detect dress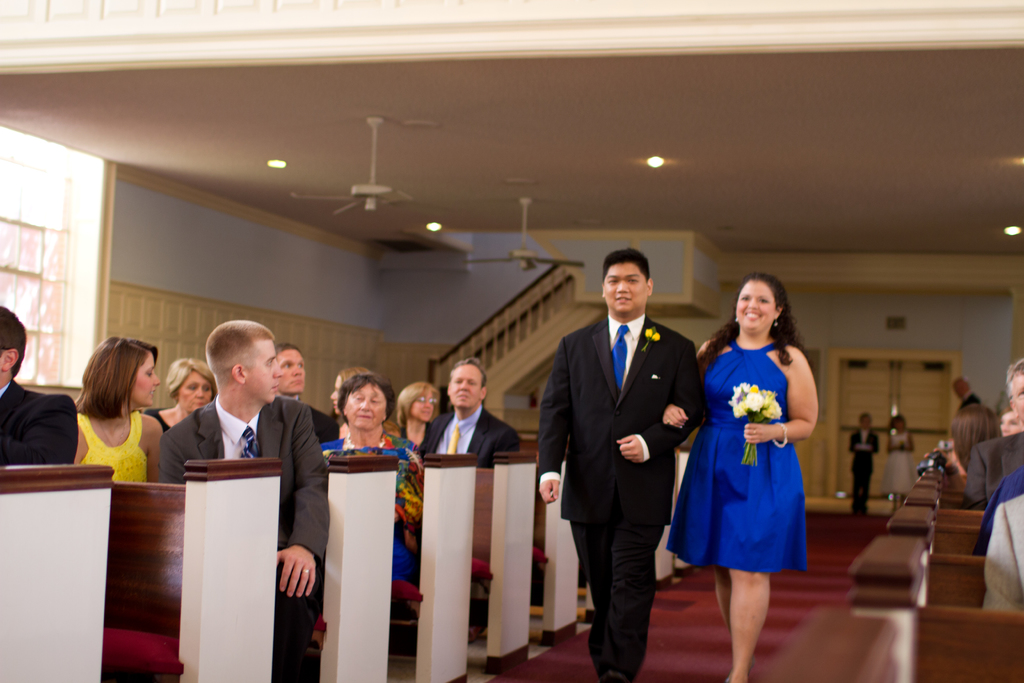
bbox=[321, 431, 426, 587]
